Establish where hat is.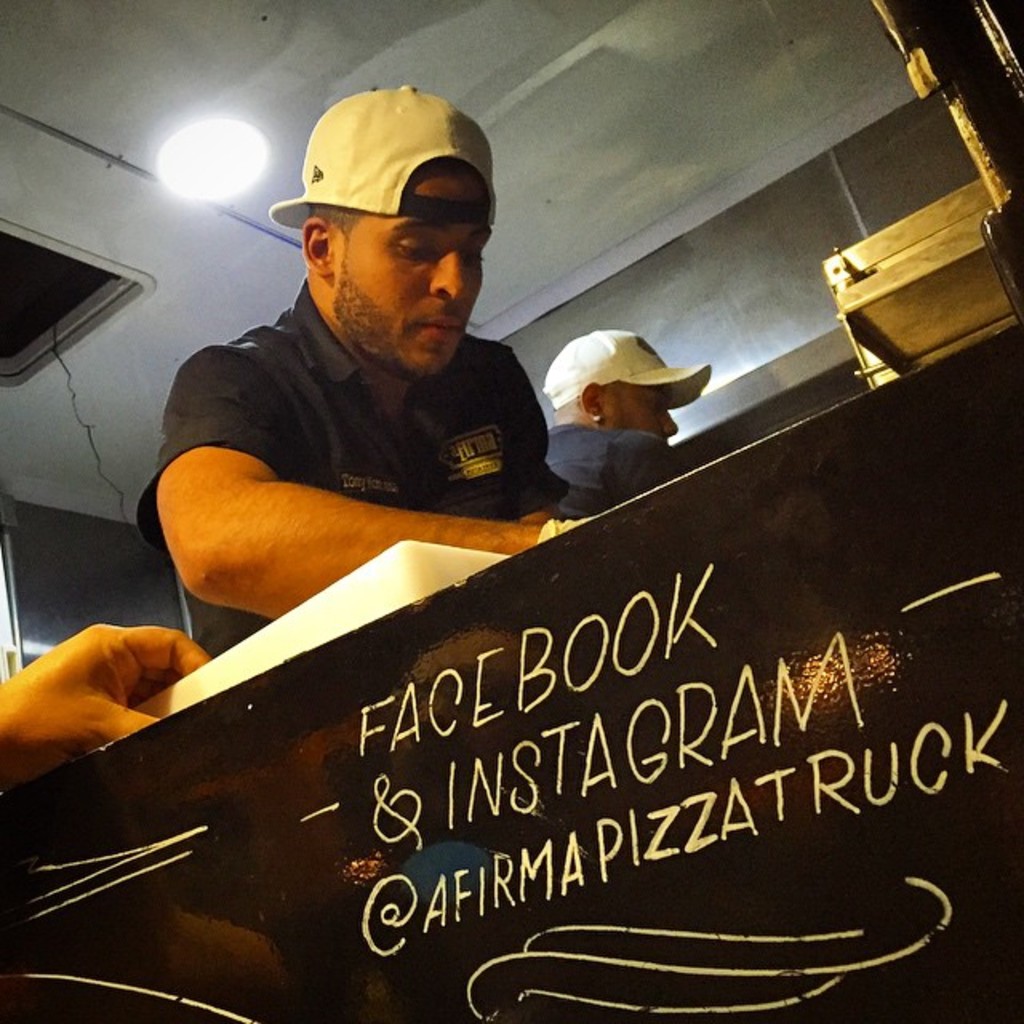
Established at 538,330,714,413.
